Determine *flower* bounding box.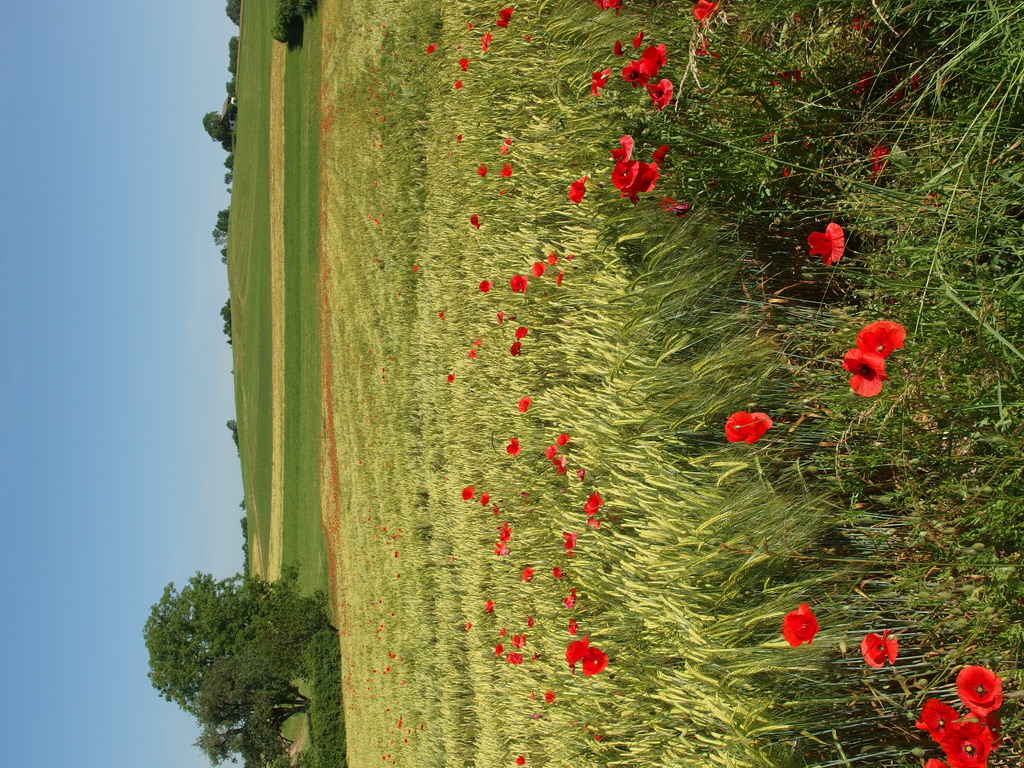
Determined: left=596, top=735, right=607, bottom=744.
